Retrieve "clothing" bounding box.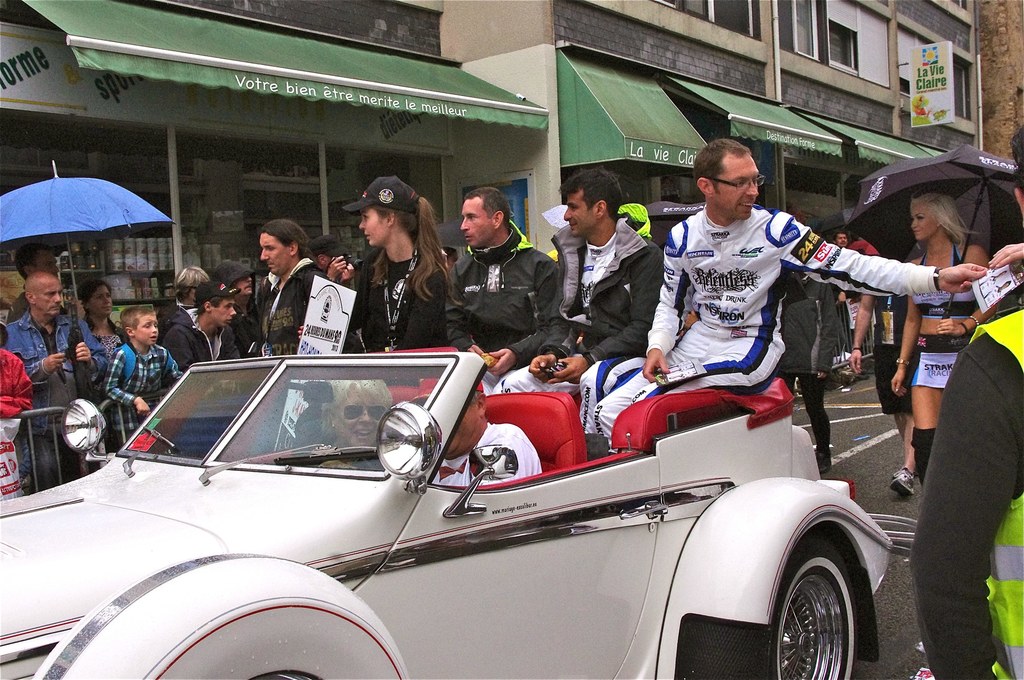
Bounding box: [787, 290, 847, 378].
